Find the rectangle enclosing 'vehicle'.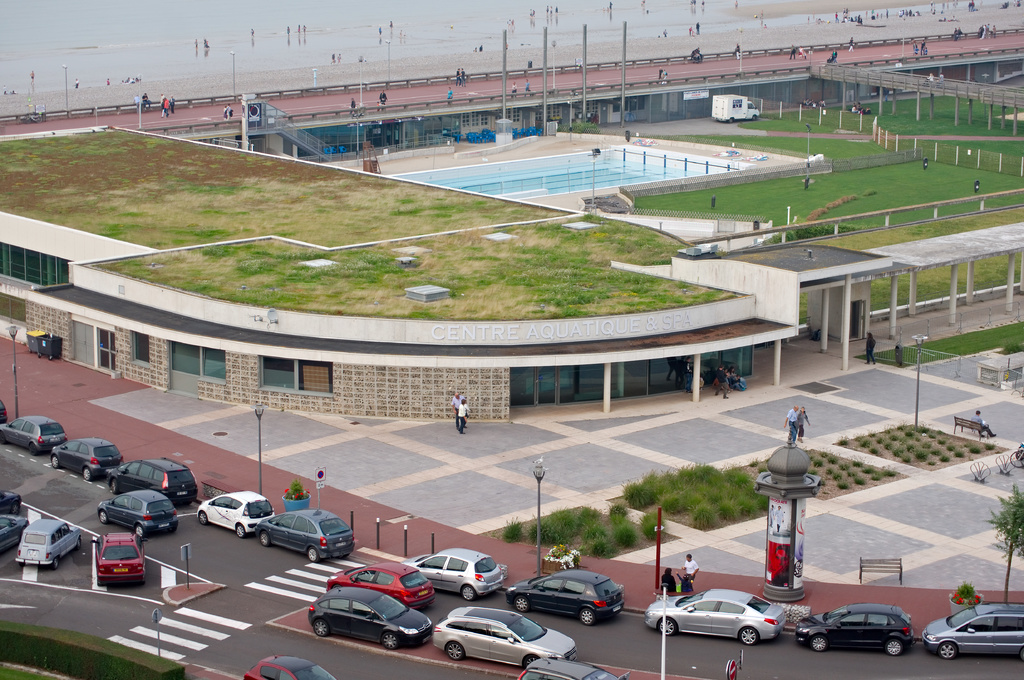
x1=2 y1=513 x2=31 y2=553.
